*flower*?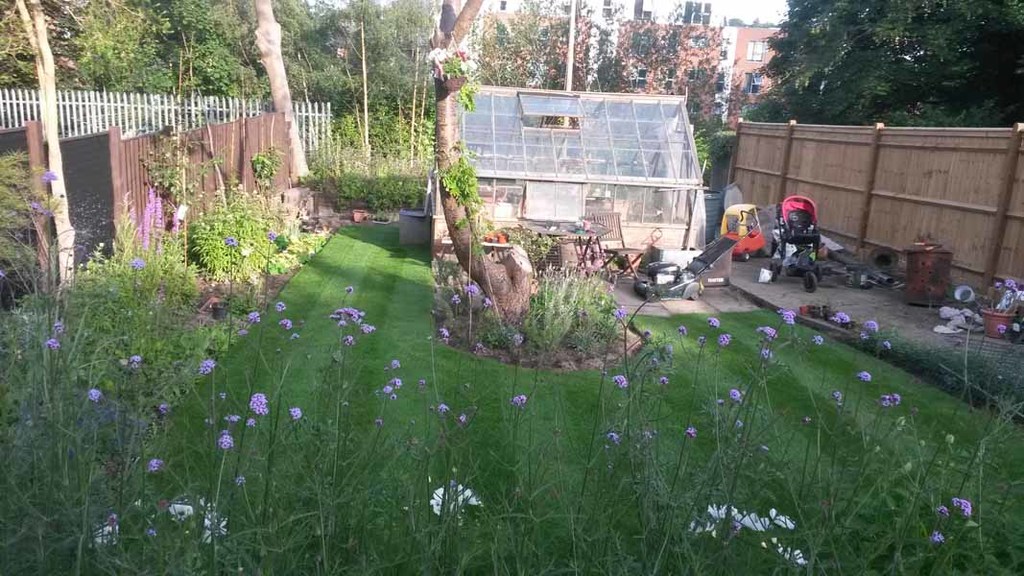
Rect(224, 413, 241, 423)
